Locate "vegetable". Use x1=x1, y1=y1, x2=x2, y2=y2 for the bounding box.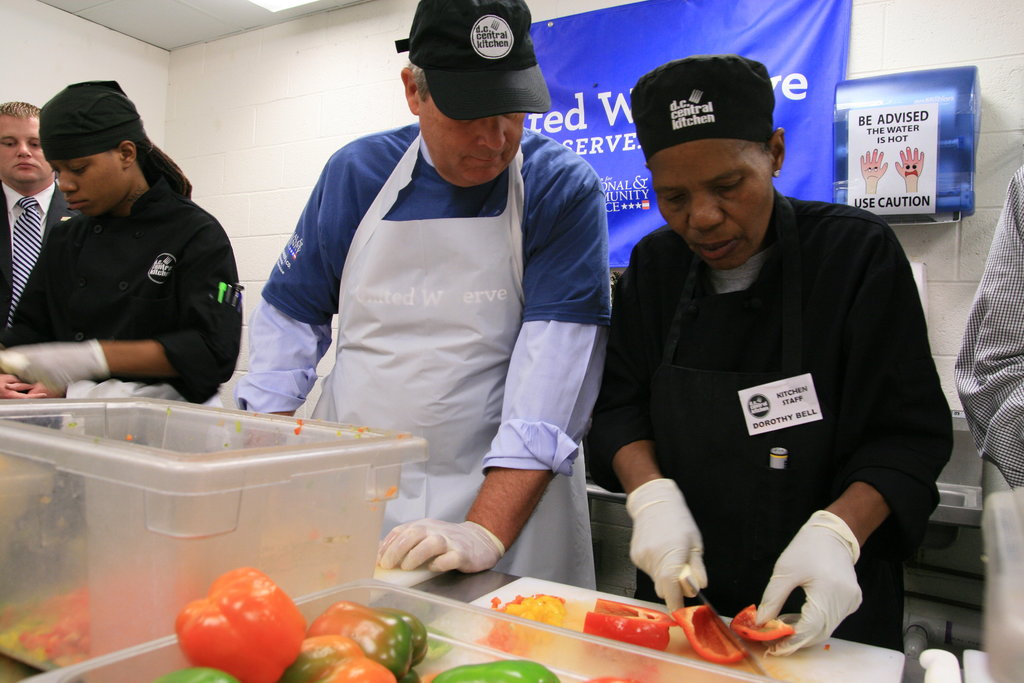
x1=667, y1=609, x2=767, y2=667.
